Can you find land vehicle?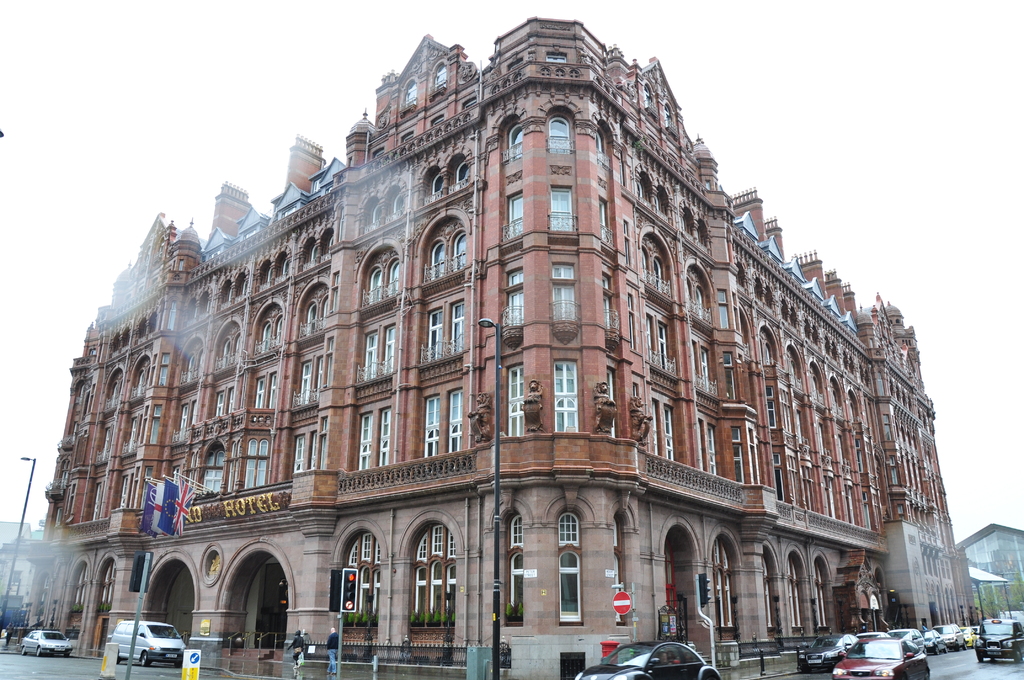
Yes, bounding box: {"left": 833, "top": 639, "right": 932, "bottom": 679}.
